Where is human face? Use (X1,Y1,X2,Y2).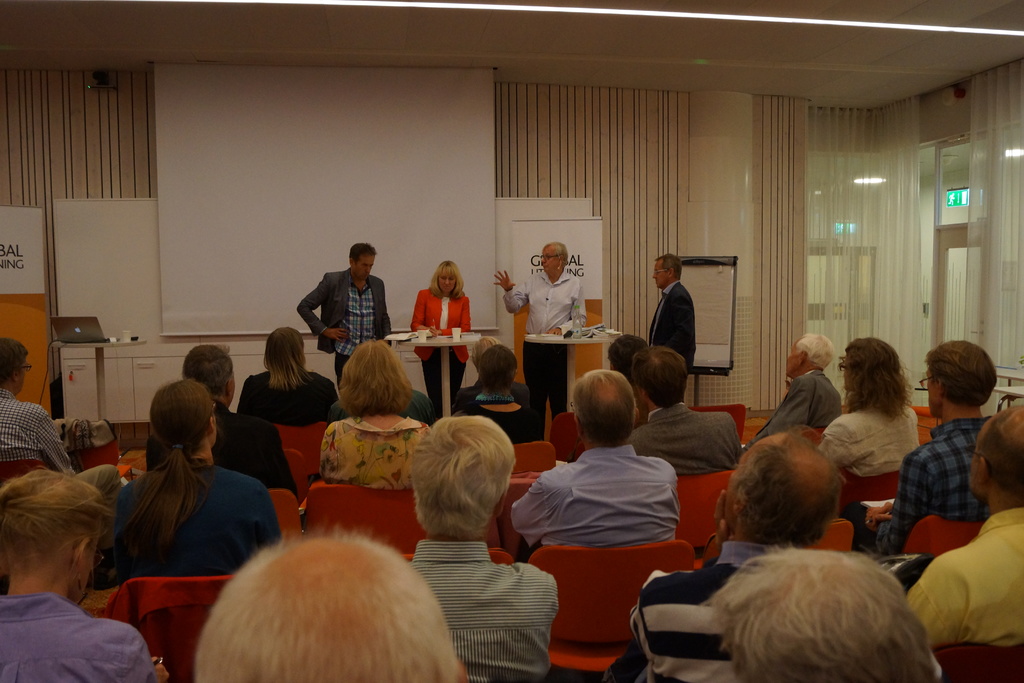
(658,259,663,286).
